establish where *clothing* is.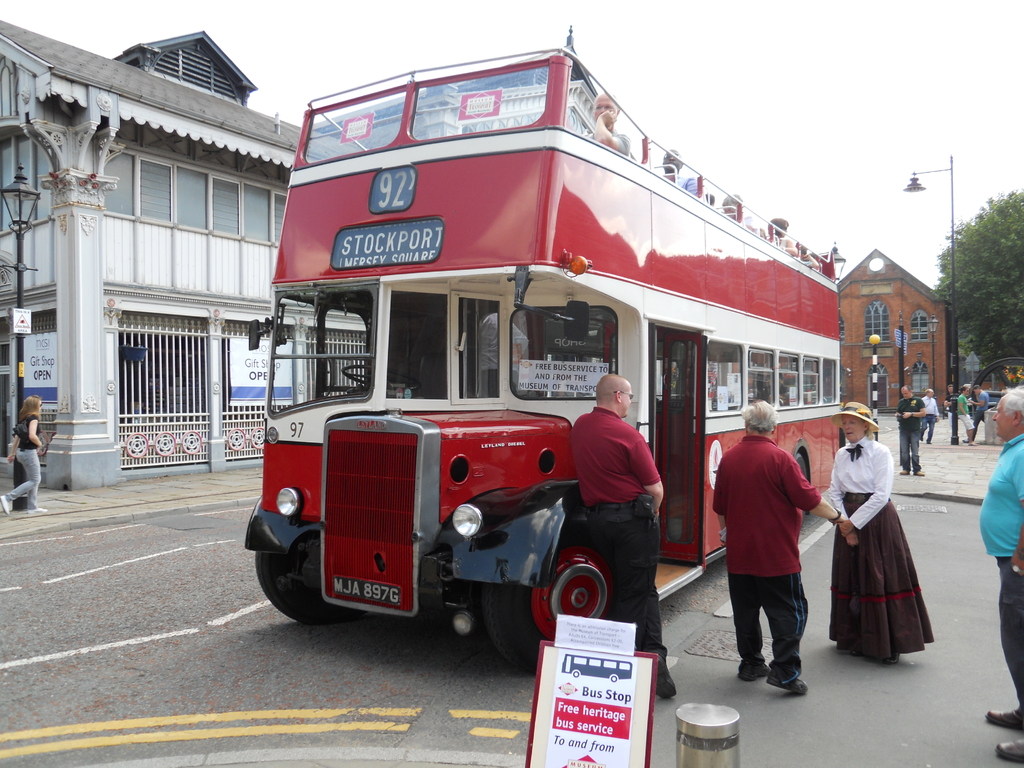
Established at <box>781,237,787,248</box>.
